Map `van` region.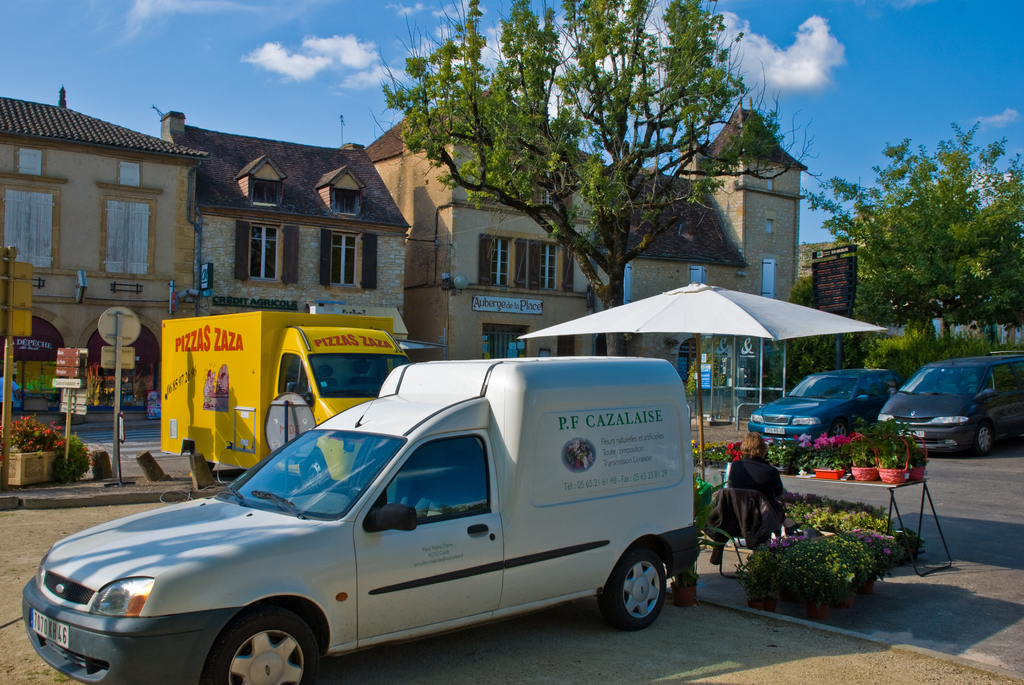
Mapped to 18 352 703 684.
